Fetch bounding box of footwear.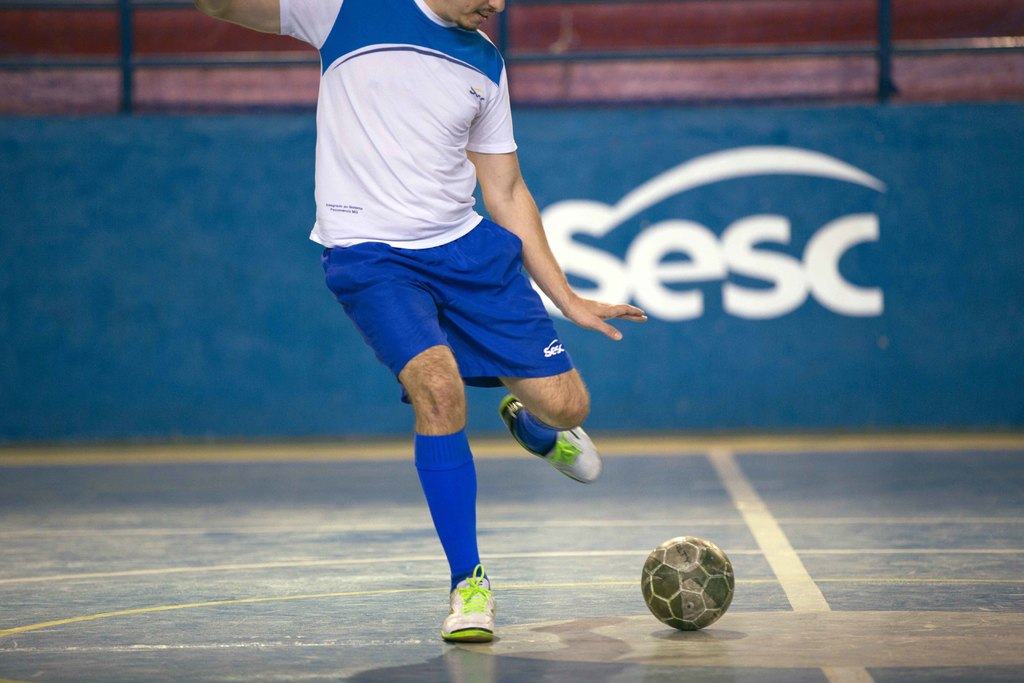
Bbox: x1=437 y1=583 x2=506 y2=656.
